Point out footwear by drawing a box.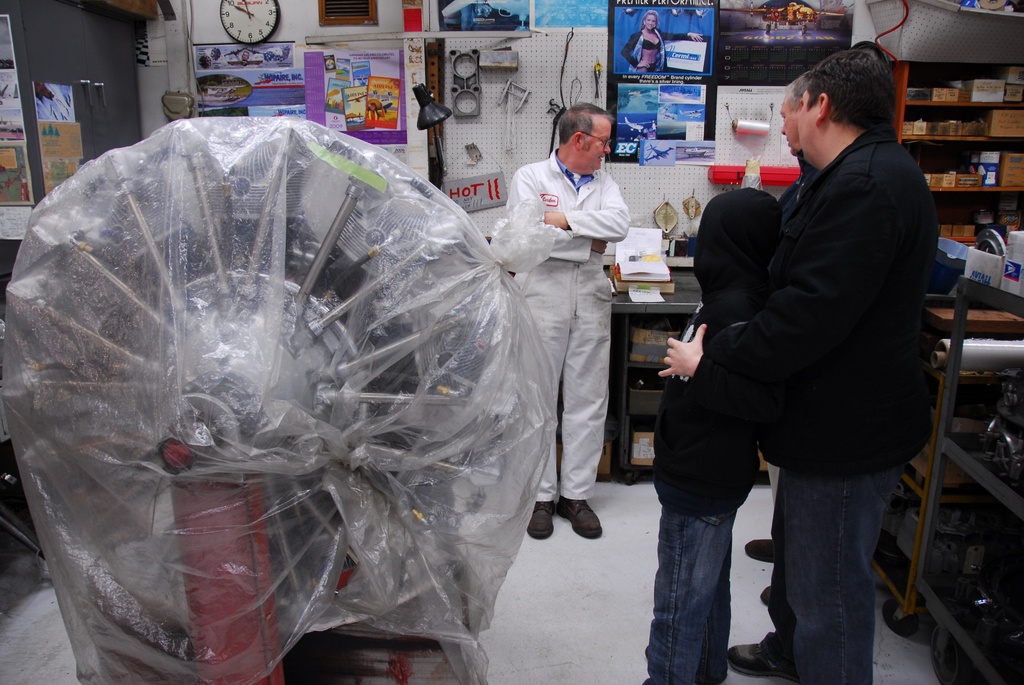
select_region(559, 494, 604, 536).
